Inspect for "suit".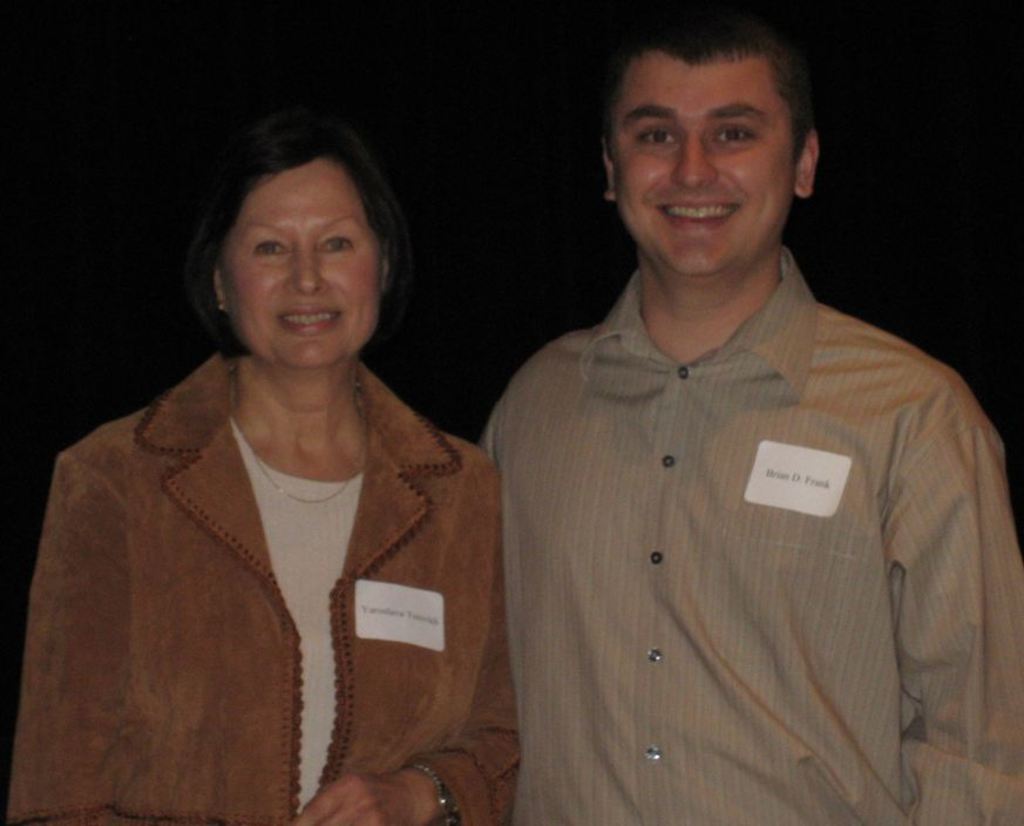
Inspection: [7, 350, 521, 825].
